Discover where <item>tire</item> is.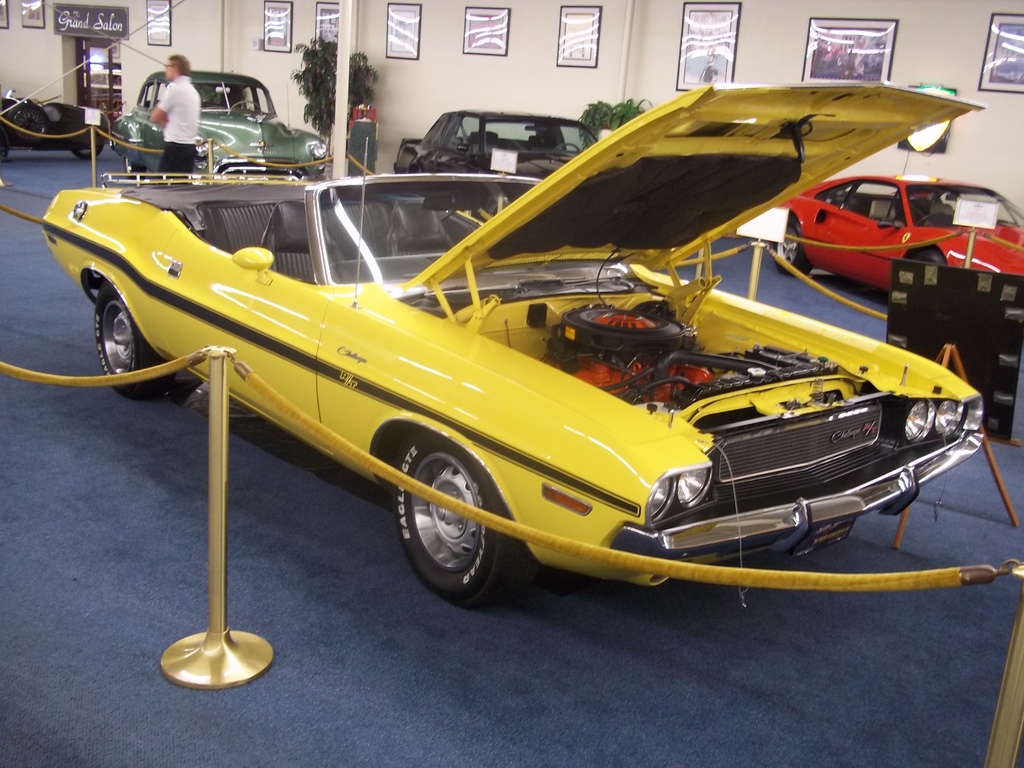
Discovered at 123/157/147/180.
